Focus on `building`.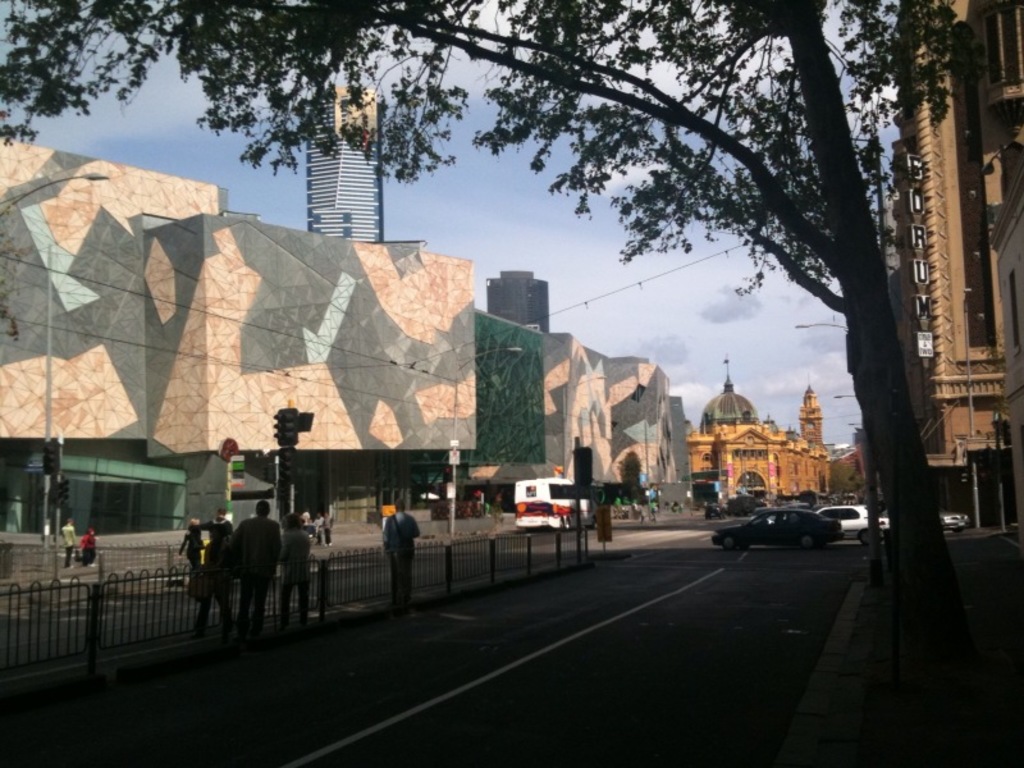
Focused at 913,0,1023,526.
